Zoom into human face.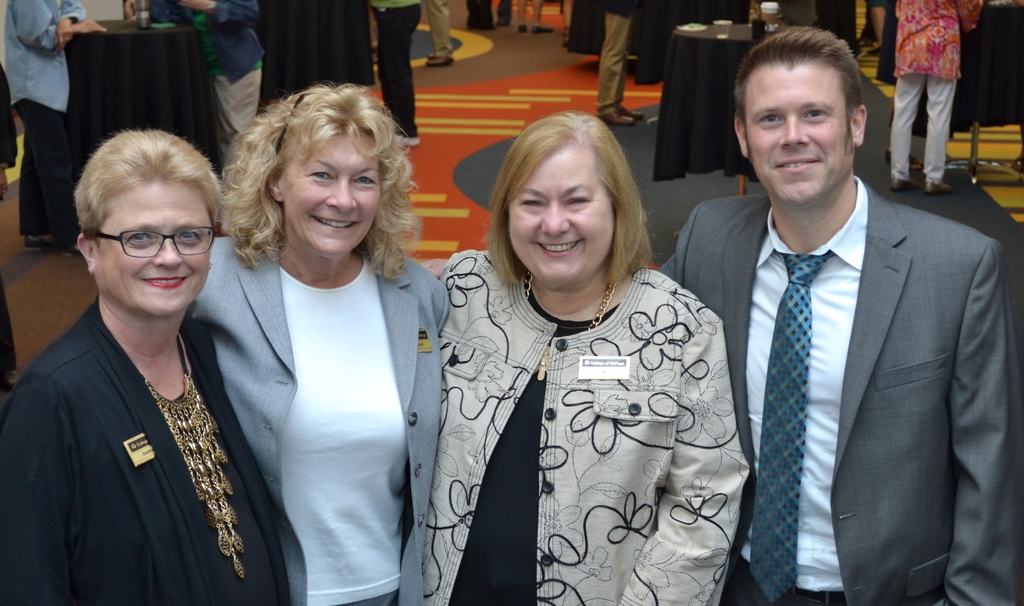
Zoom target: BBox(282, 133, 380, 261).
